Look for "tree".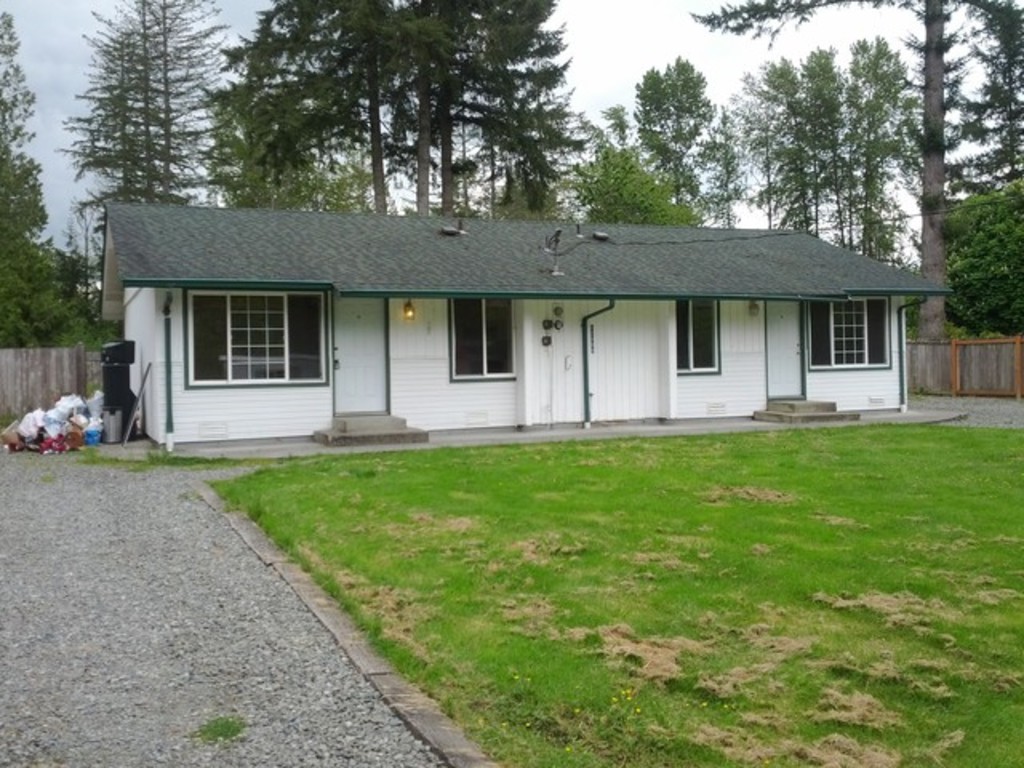
Found: (left=0, top=0, right=101, bottom=349).
